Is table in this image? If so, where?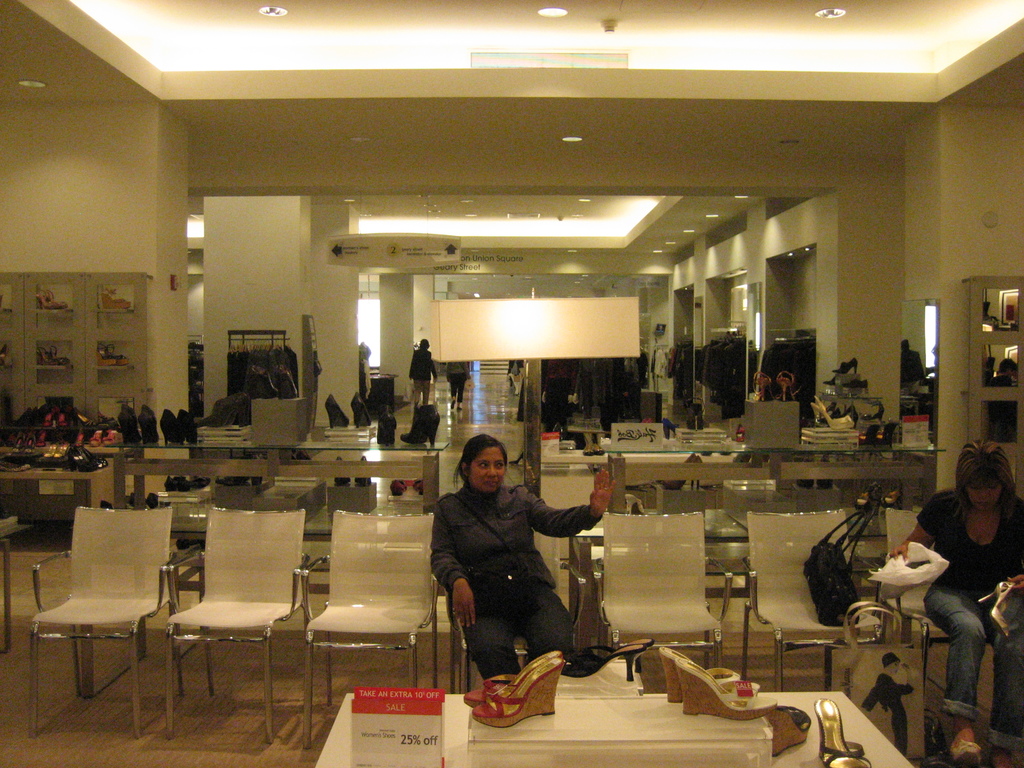
Yes, at rect(323, 691, 911, 767).
